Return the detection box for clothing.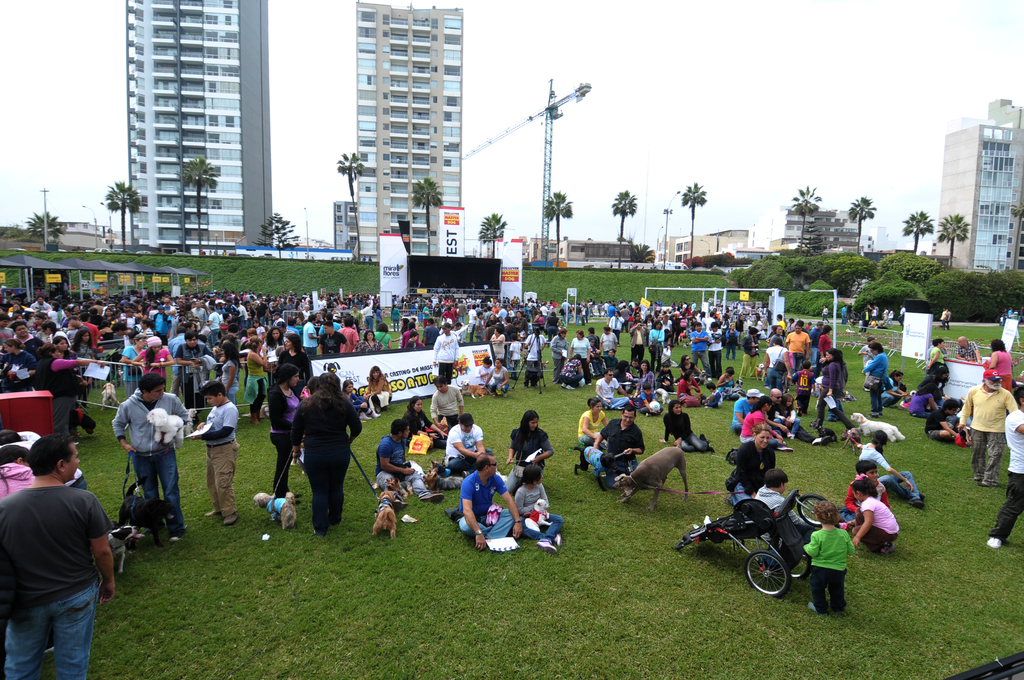
[569, 337, 590, 381].
